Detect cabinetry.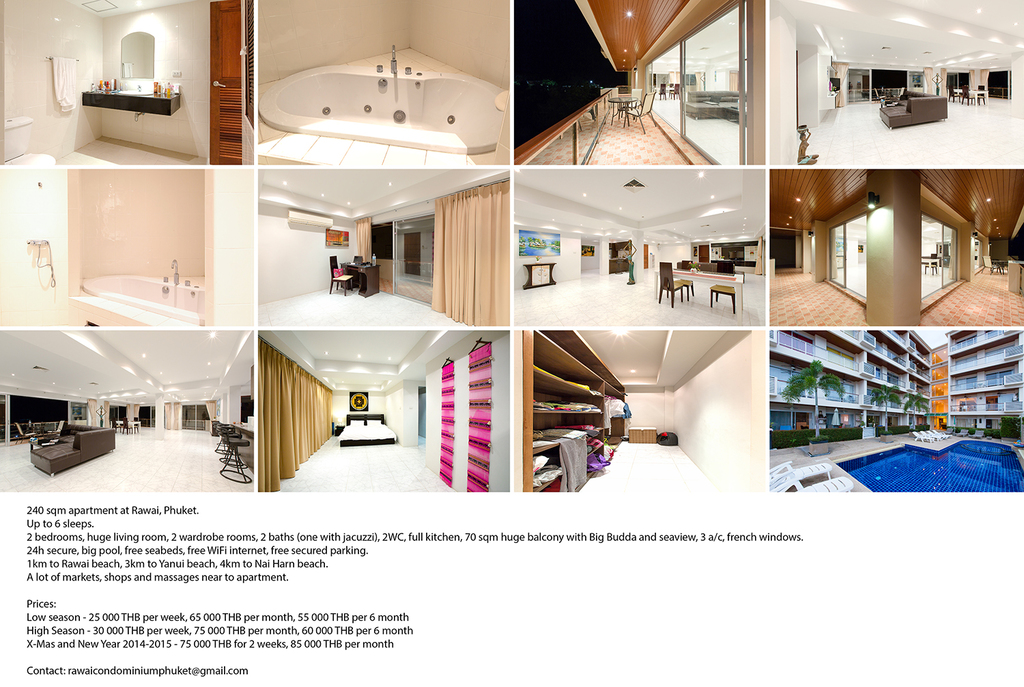
Detected at 1005:255:1023:296.
